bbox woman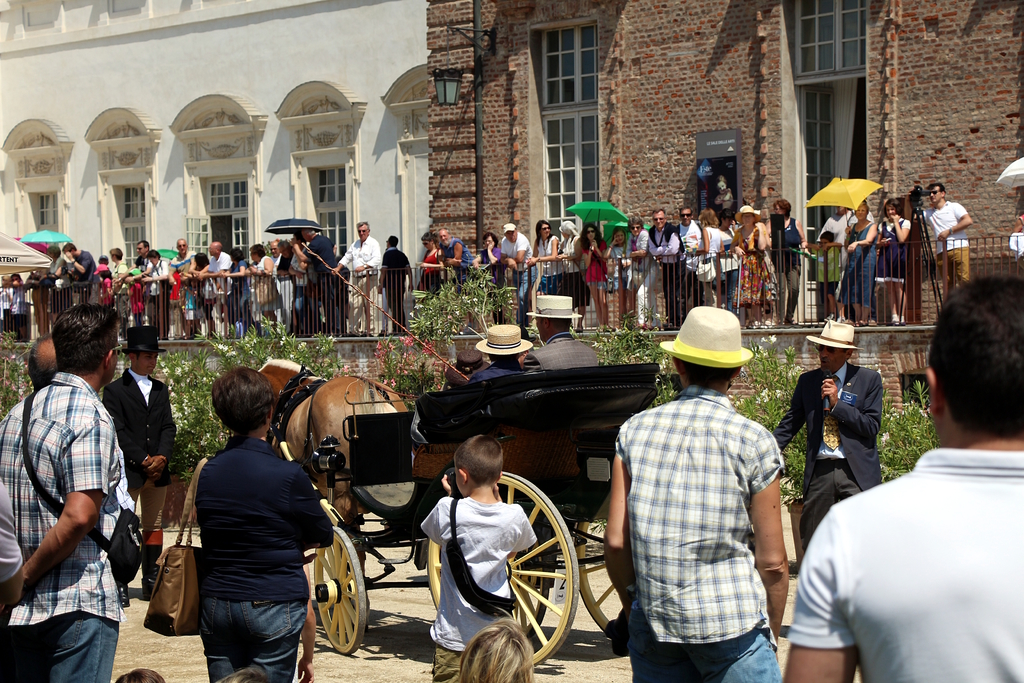
(left=194, top=366, right=335, bottom=682)
